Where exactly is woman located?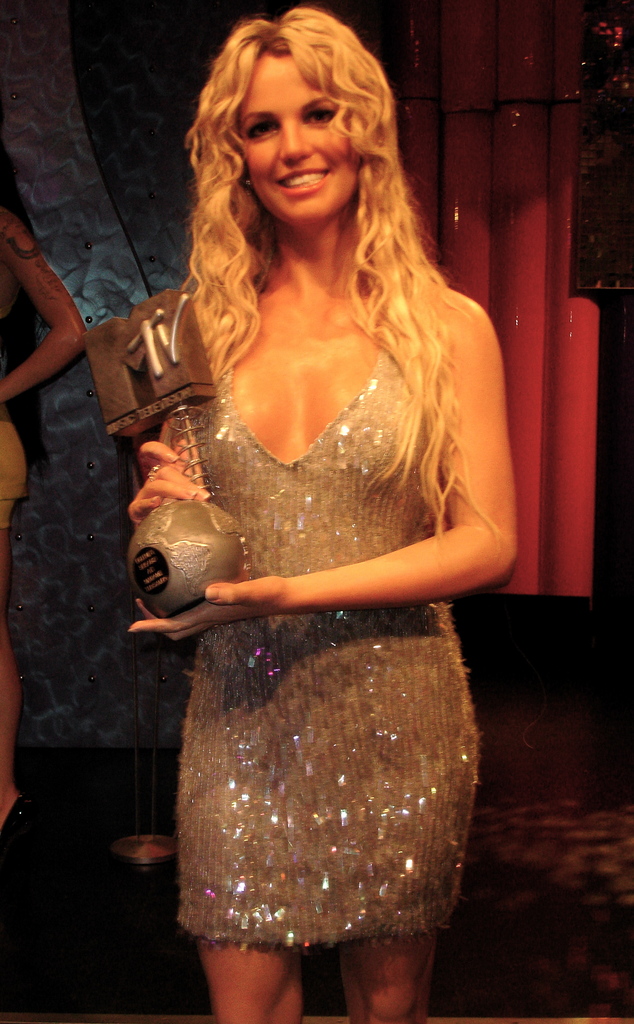
Its bounding box is left=61, top=35, right=541, bottom=877.
